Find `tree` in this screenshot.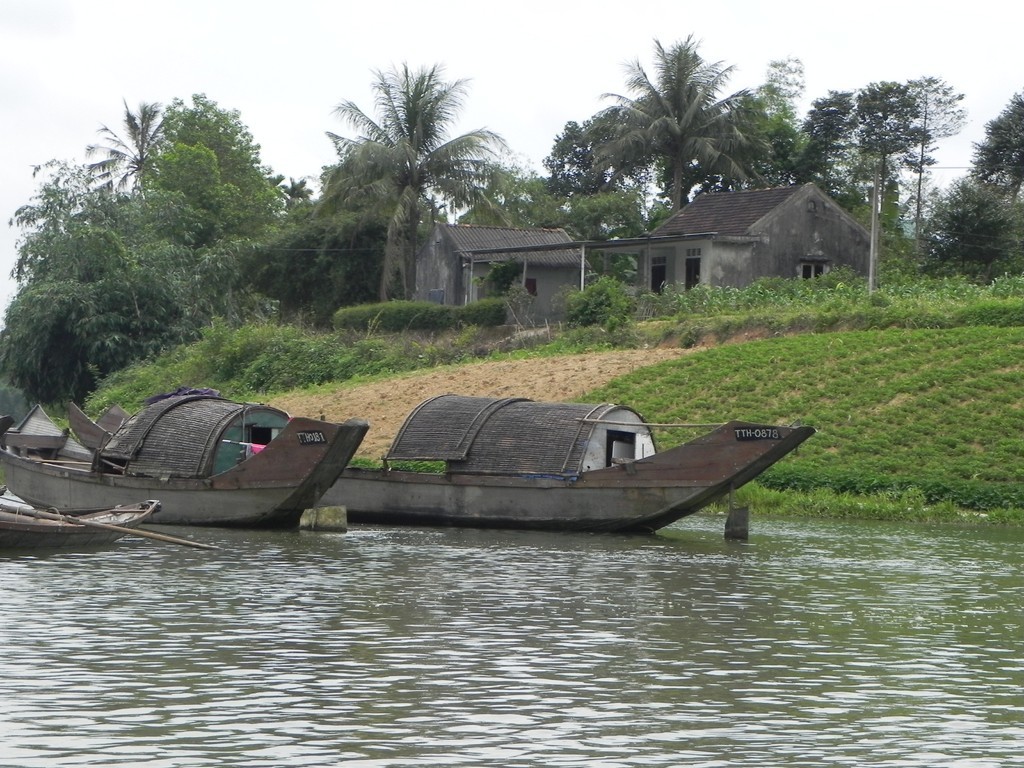
The bounding box for `tree` is {"left": 316, "top": 58, "right": 512, "bottom": 299}.
